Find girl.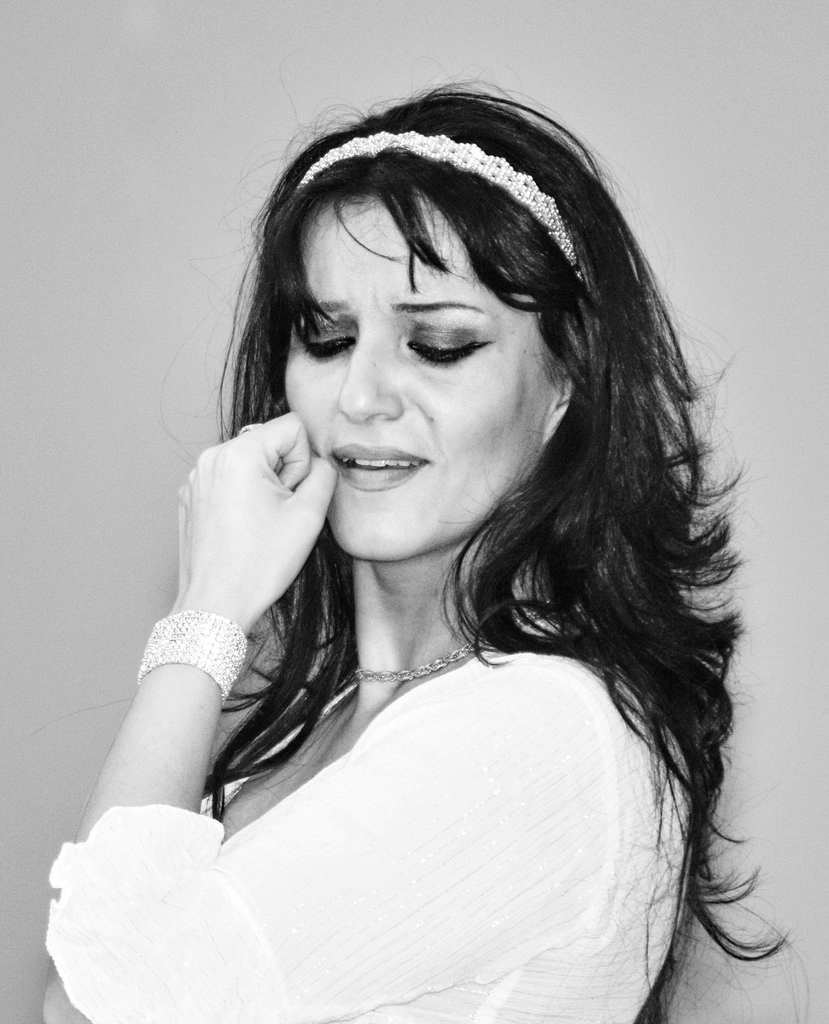
(left=44, top=82, right=796, bottom=1023).
